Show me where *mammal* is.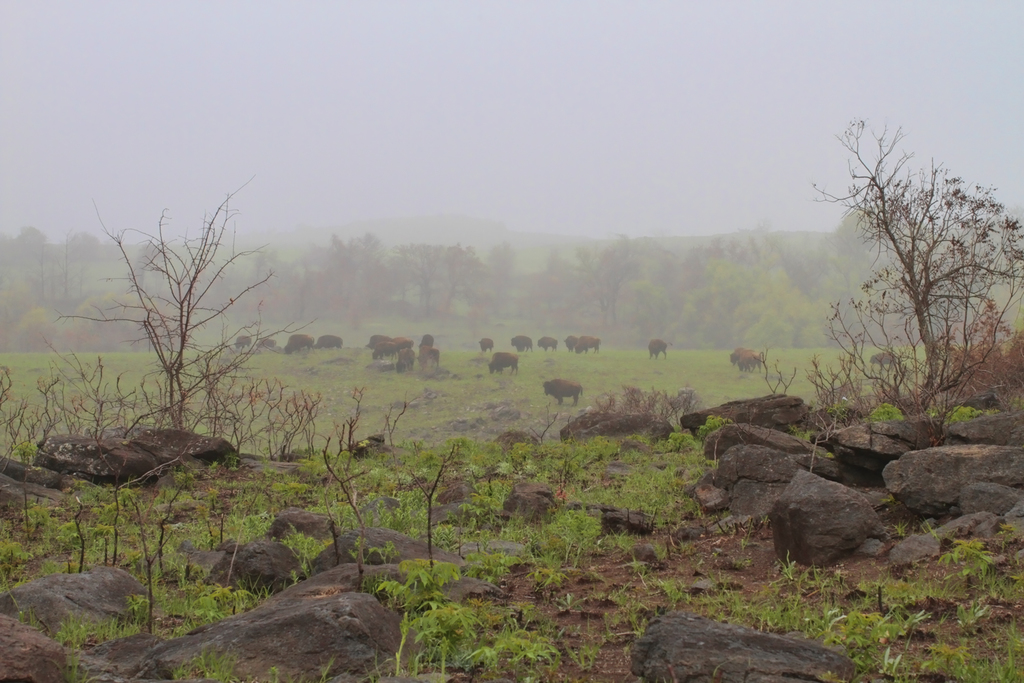
*mammal* is at <box>236,335,254,349</box>.
